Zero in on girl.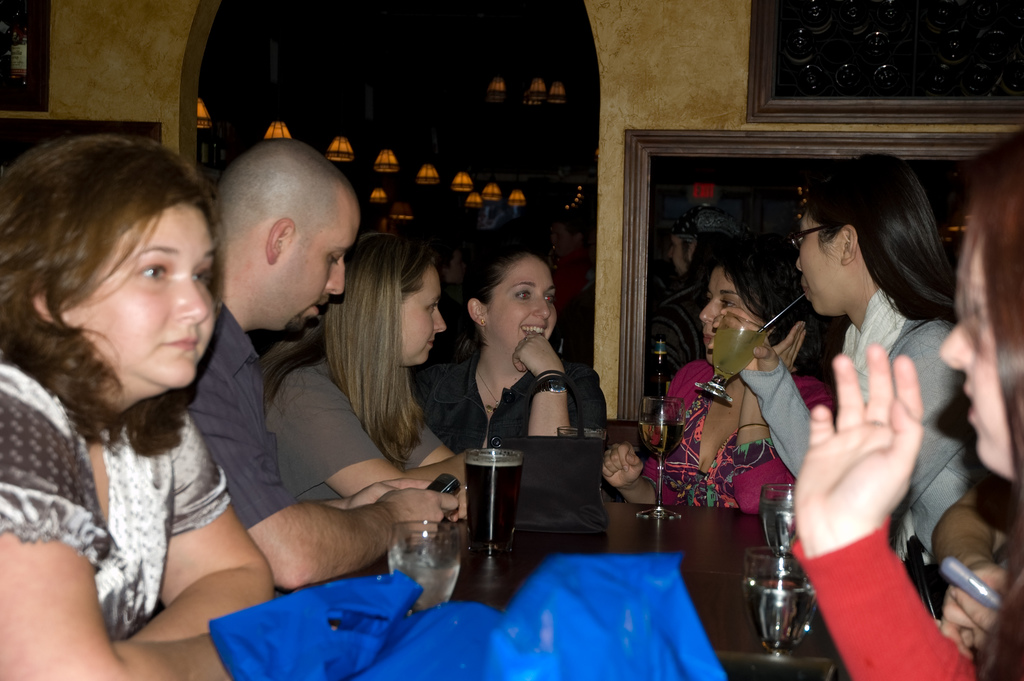
Zeroed in: <region>0, 130, 276, 680</region>.
